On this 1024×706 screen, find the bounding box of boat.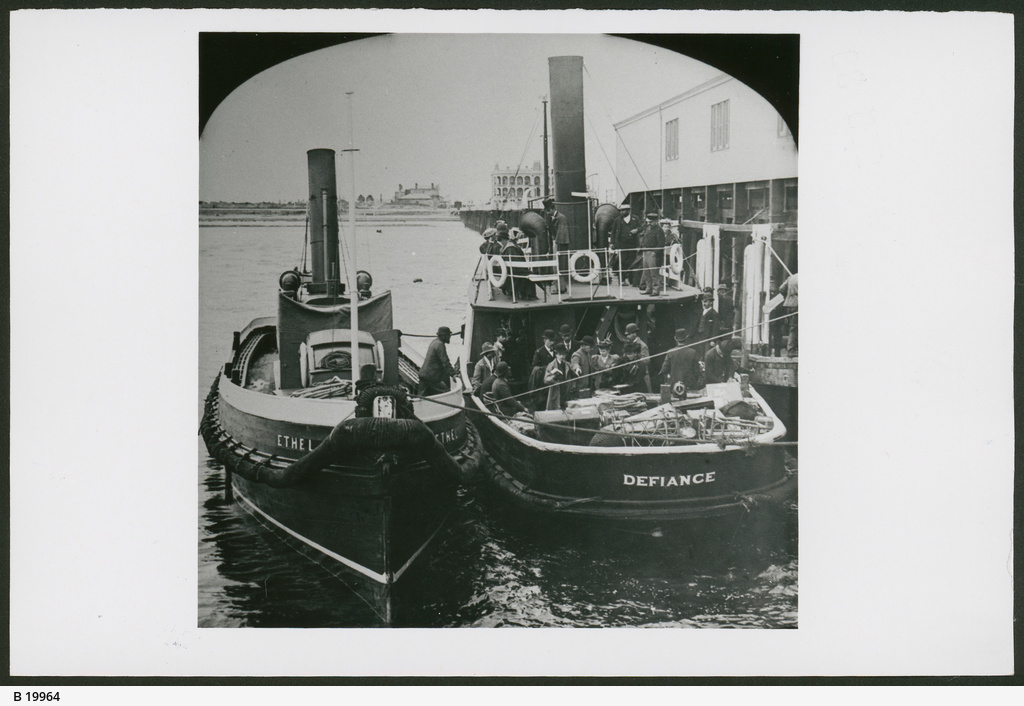
Bounding box: 200:88:475:626.
